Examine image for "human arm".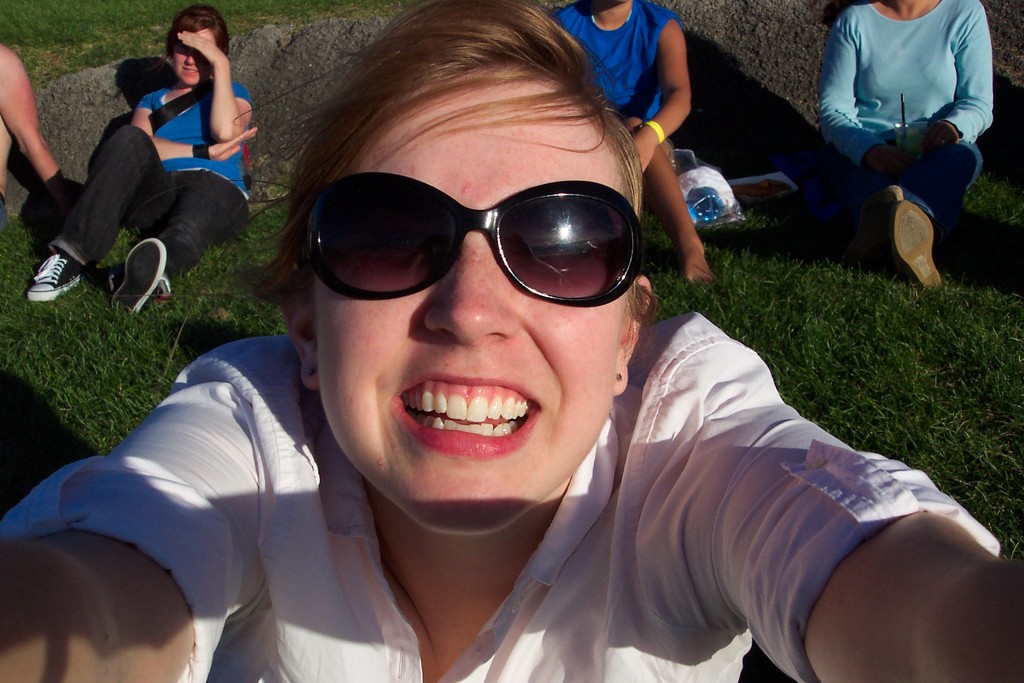
Examination result: {"left": 132, "top": 99, "right": 257, "bottom": 162}.
